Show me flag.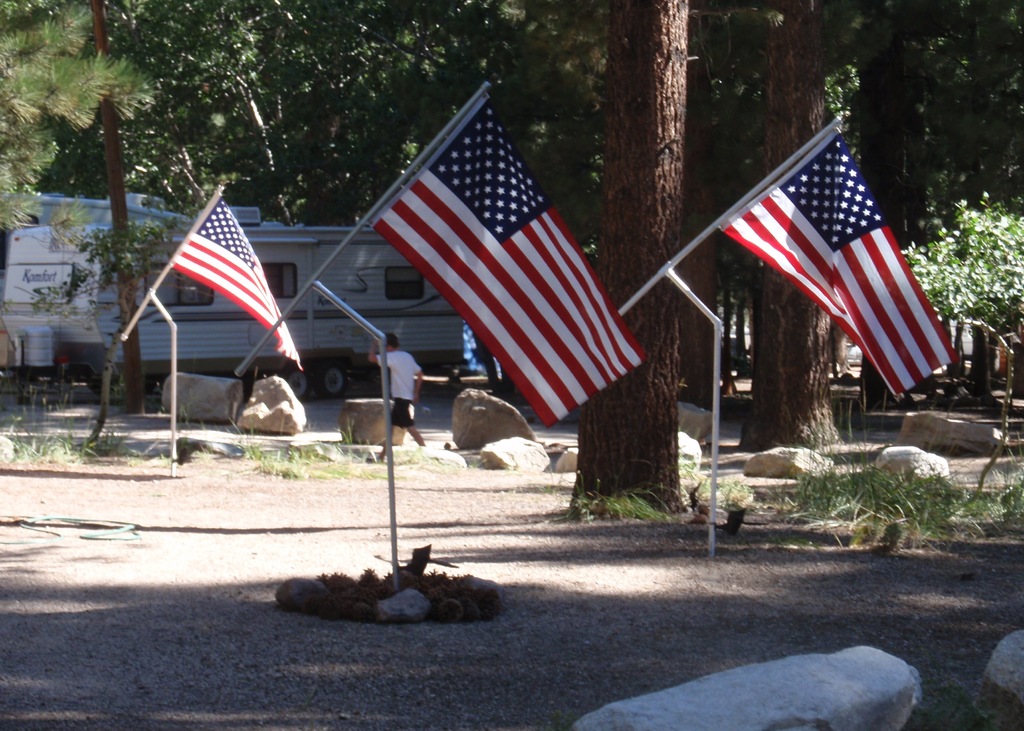
flag is here: <region>167, 193, 305, 368</region>.
